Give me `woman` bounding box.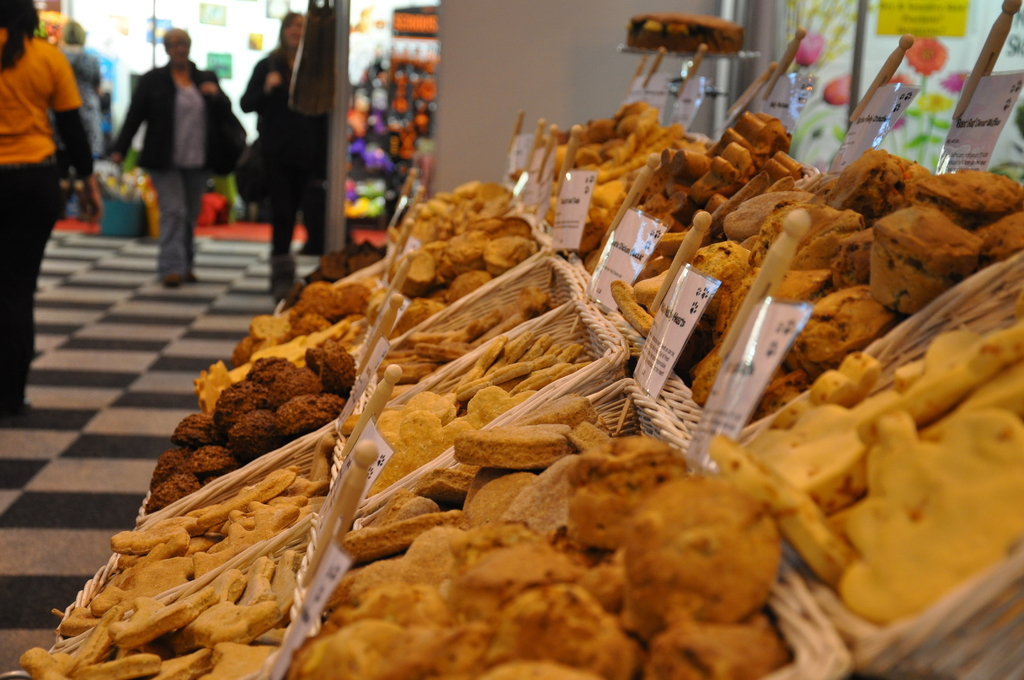
rect(0, 0, 104, 425).
